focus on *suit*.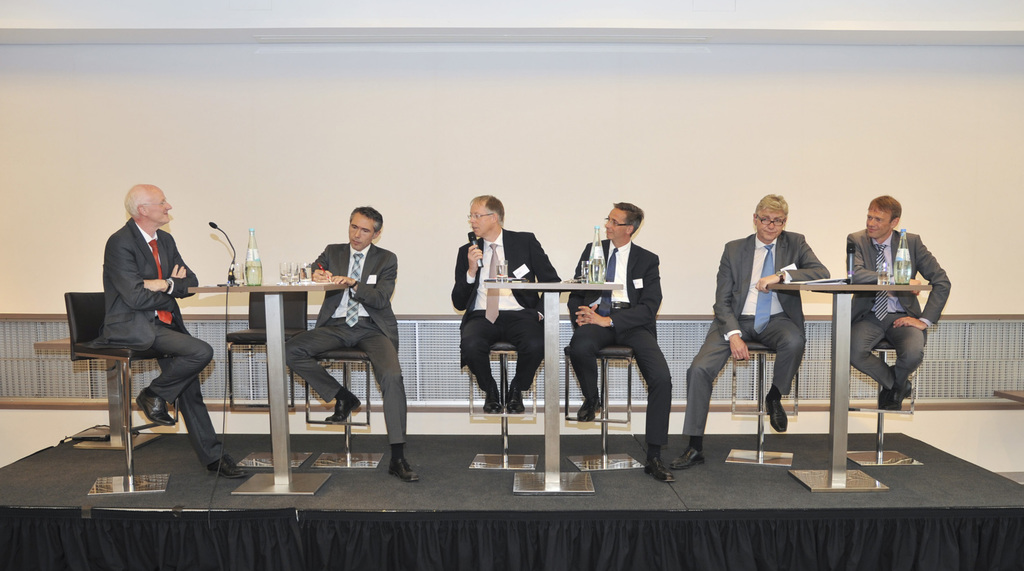
Focused at x1=445 y1=223 x2=563 y2=397.
